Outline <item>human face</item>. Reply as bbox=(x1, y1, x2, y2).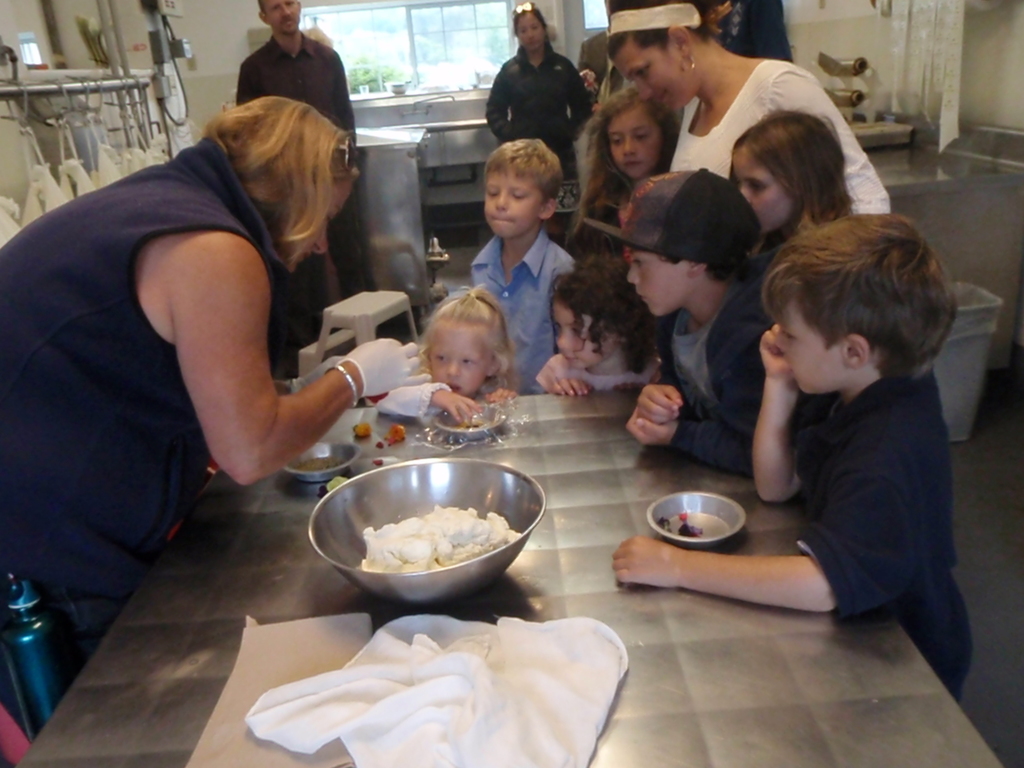
bbox=(779, 298, 843, 390).
